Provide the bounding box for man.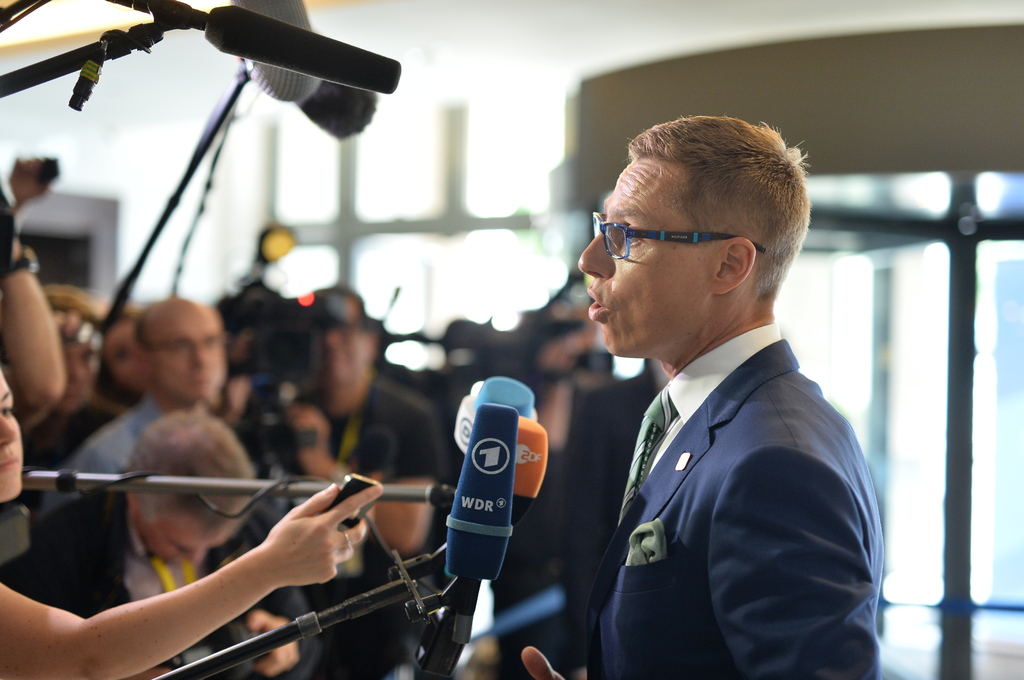
rect(246, 292, 441, 548).
